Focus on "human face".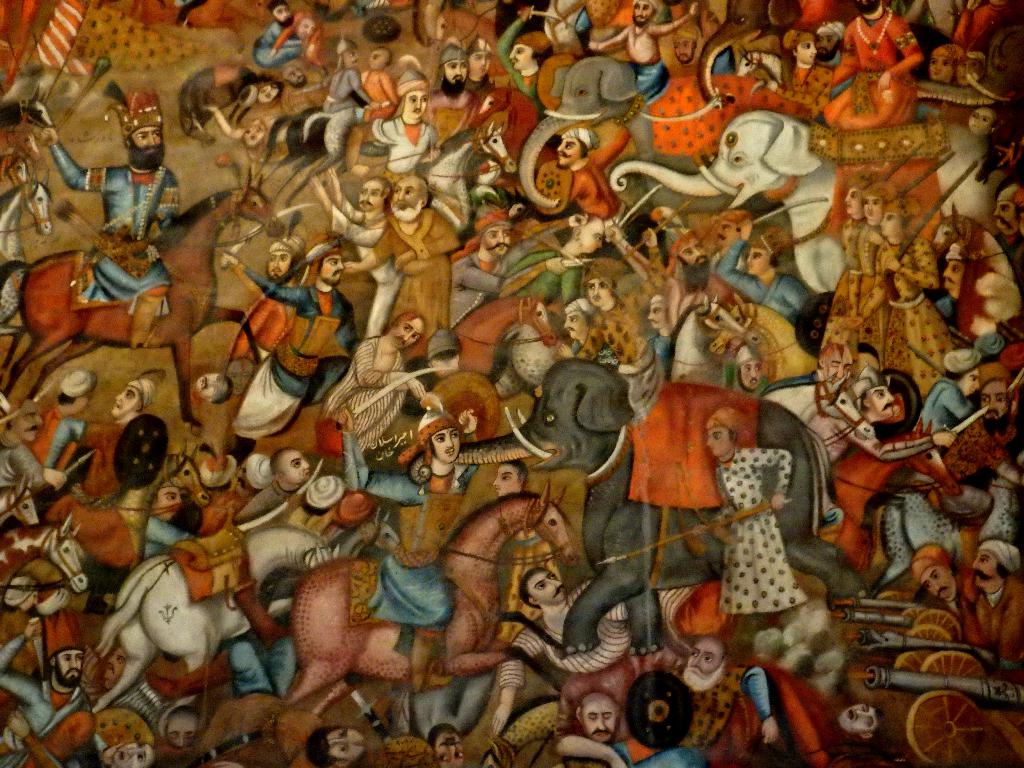
Focused at <bbox>482, 225, 509, 257</bbox>.
